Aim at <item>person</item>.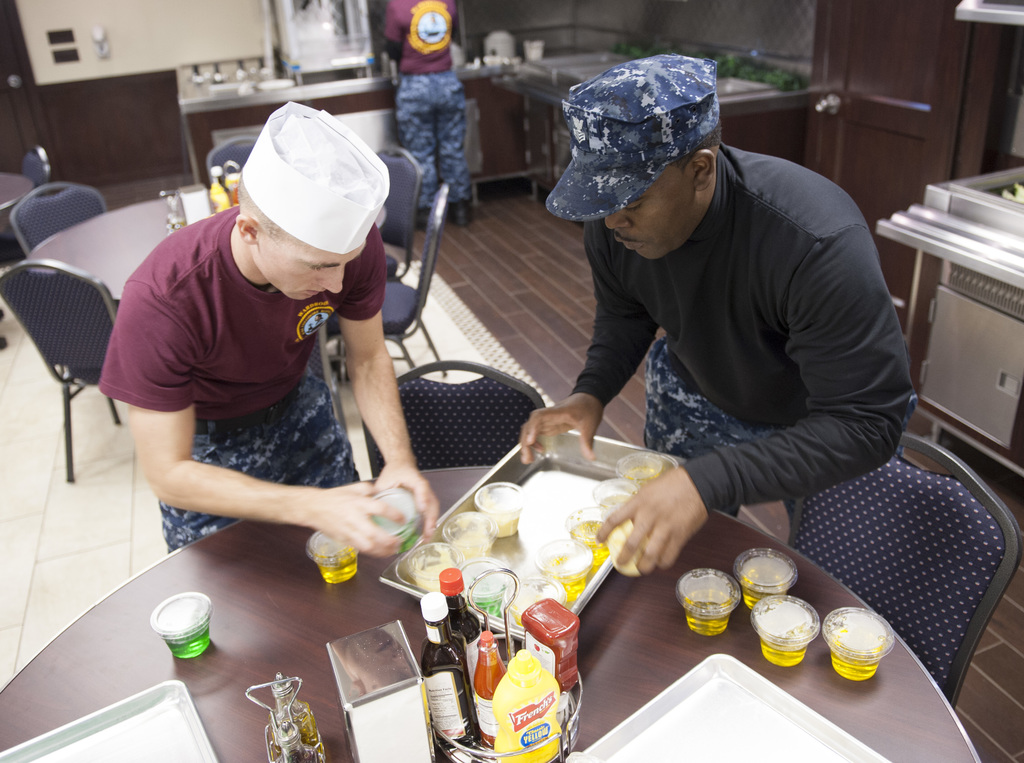
Aimed at bbox(97, 100, 442, 559).
